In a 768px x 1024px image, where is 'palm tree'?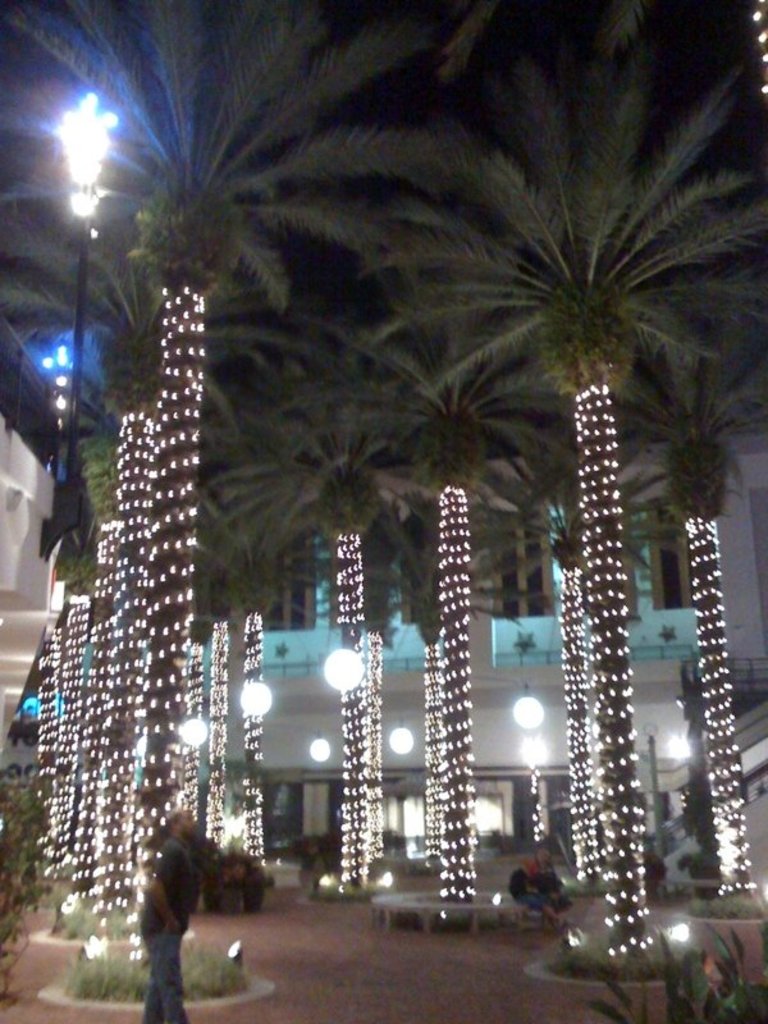
select_region(0, 0, 516, 965).
